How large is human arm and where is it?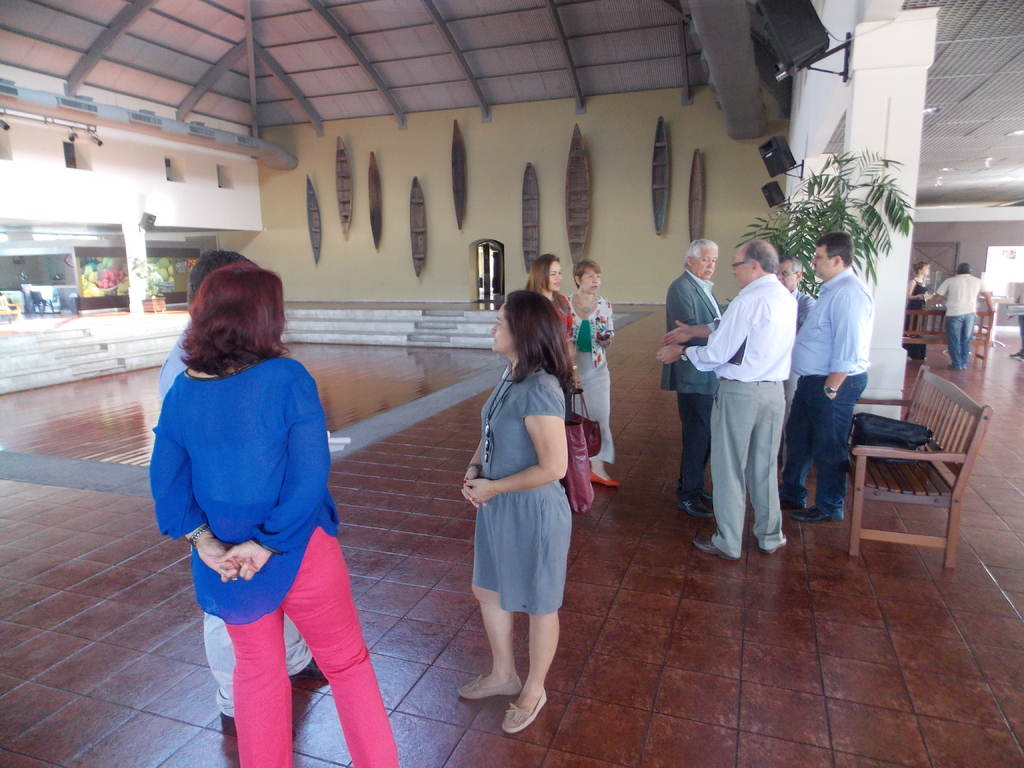
Bounding box: detection(921, 275, 950, 307).
